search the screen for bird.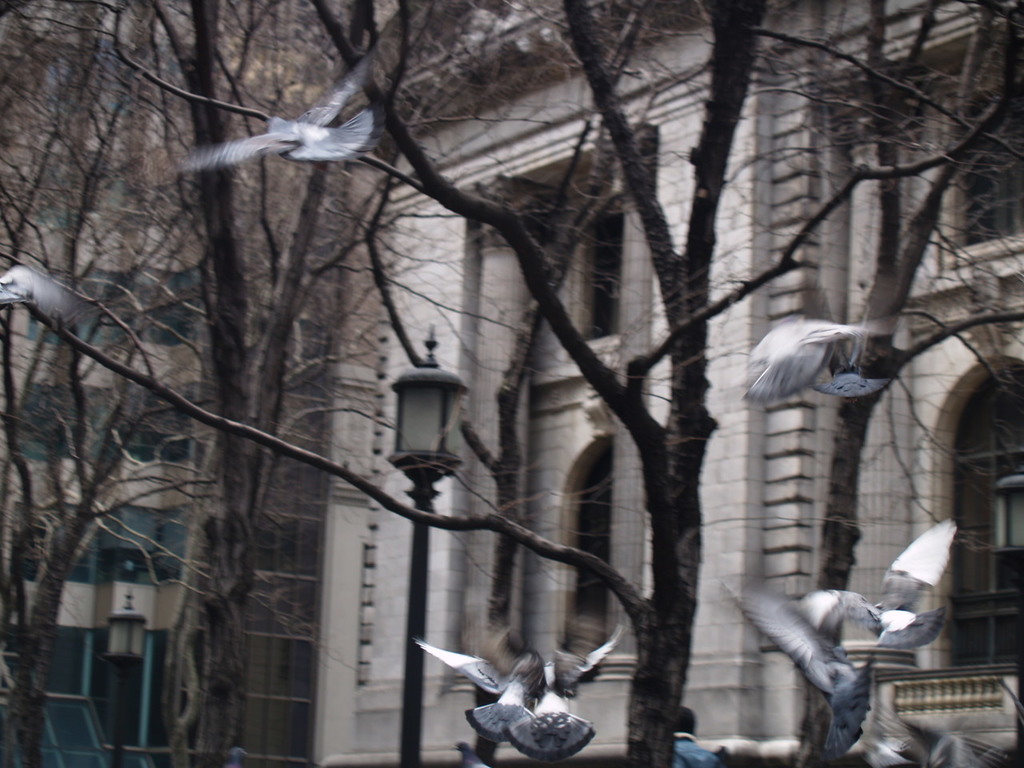
Found at rect(0, 265, 111, 330).
